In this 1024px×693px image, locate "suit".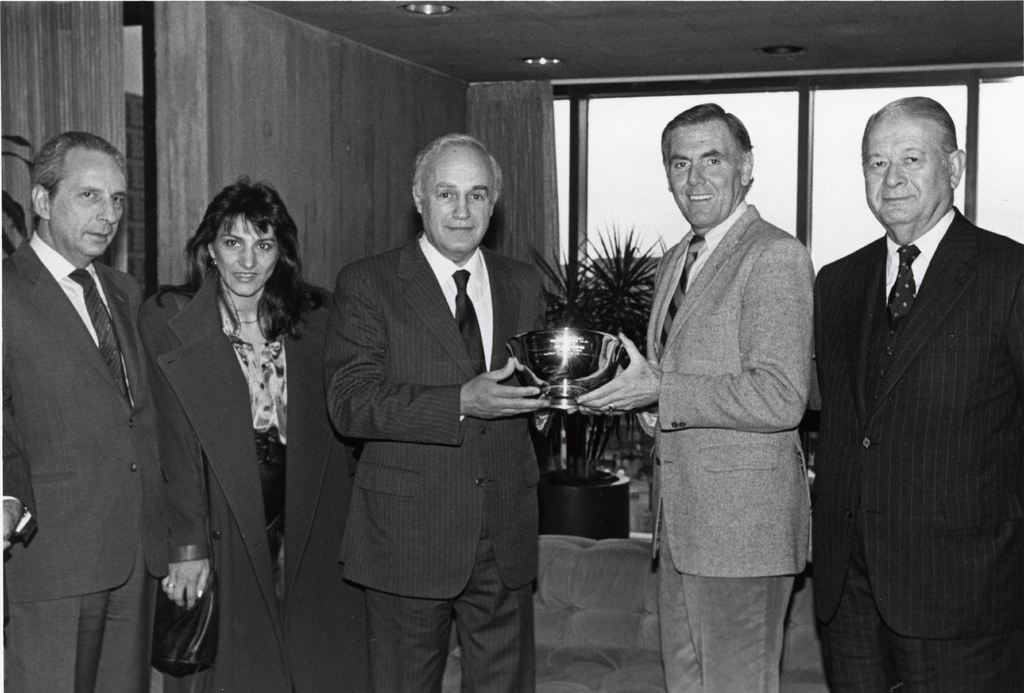
Bounding box: bbox(636, 198, 816, 692).
